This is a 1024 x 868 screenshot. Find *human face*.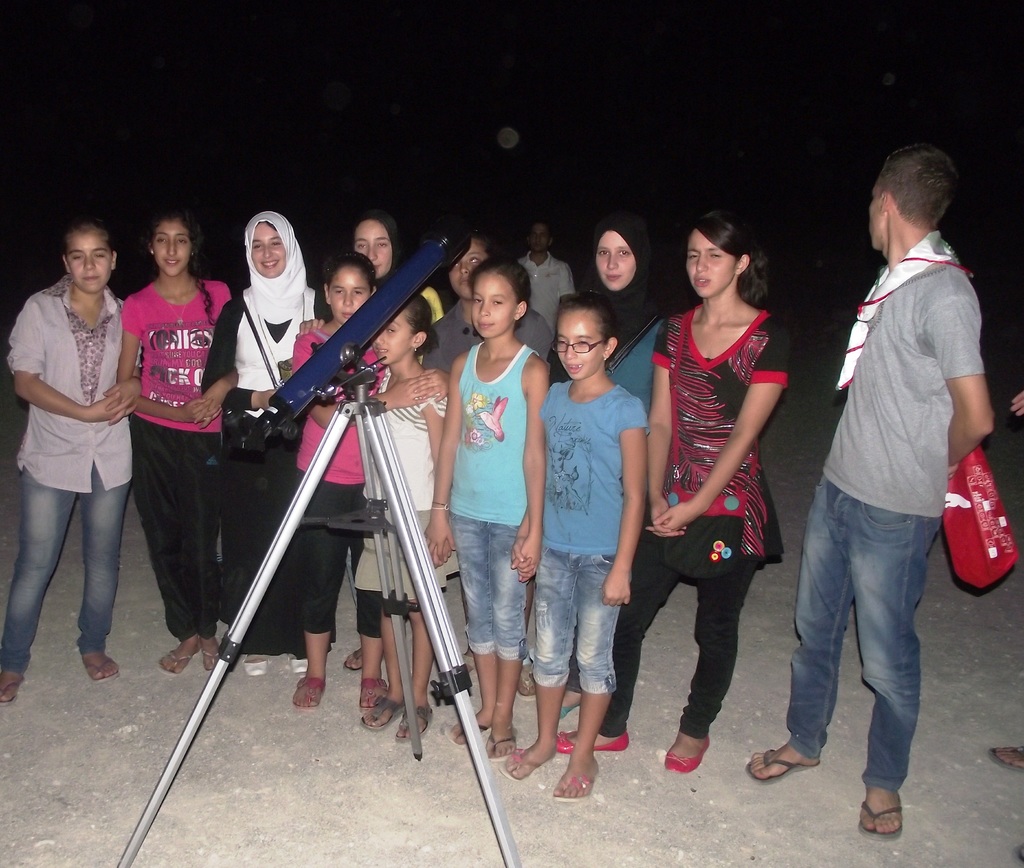
Bounding box: 63/229/111/293.
